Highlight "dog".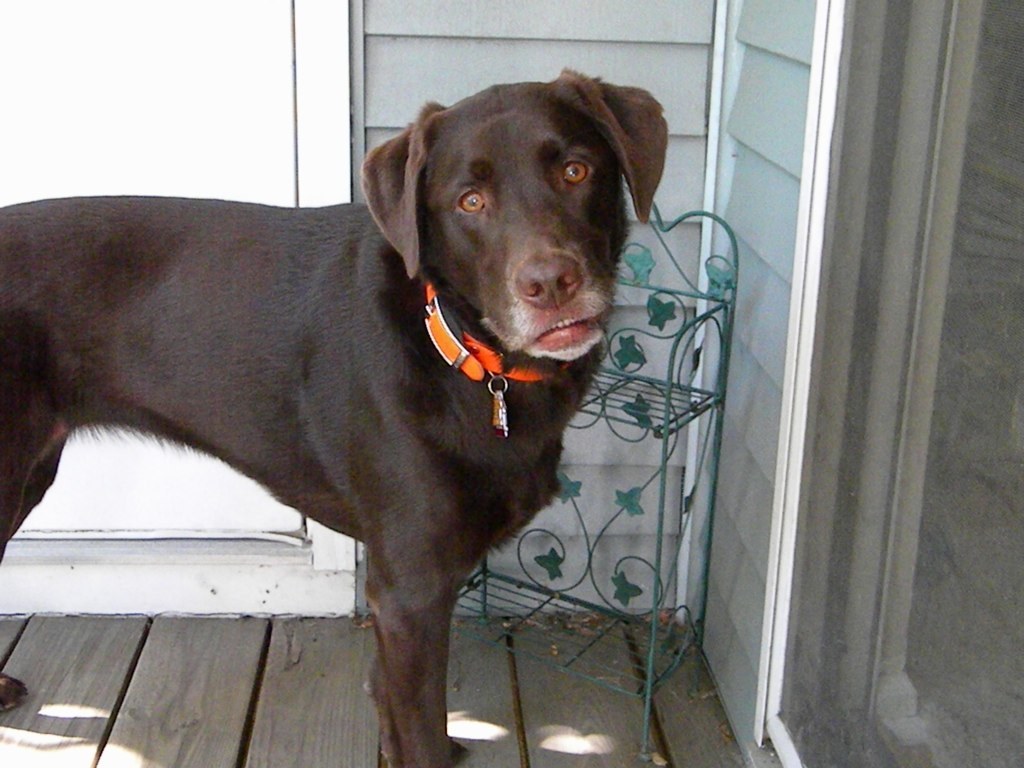
Highlighted region: {"left": 0, "top": 70, "right": 674, "bottom": 767}.
